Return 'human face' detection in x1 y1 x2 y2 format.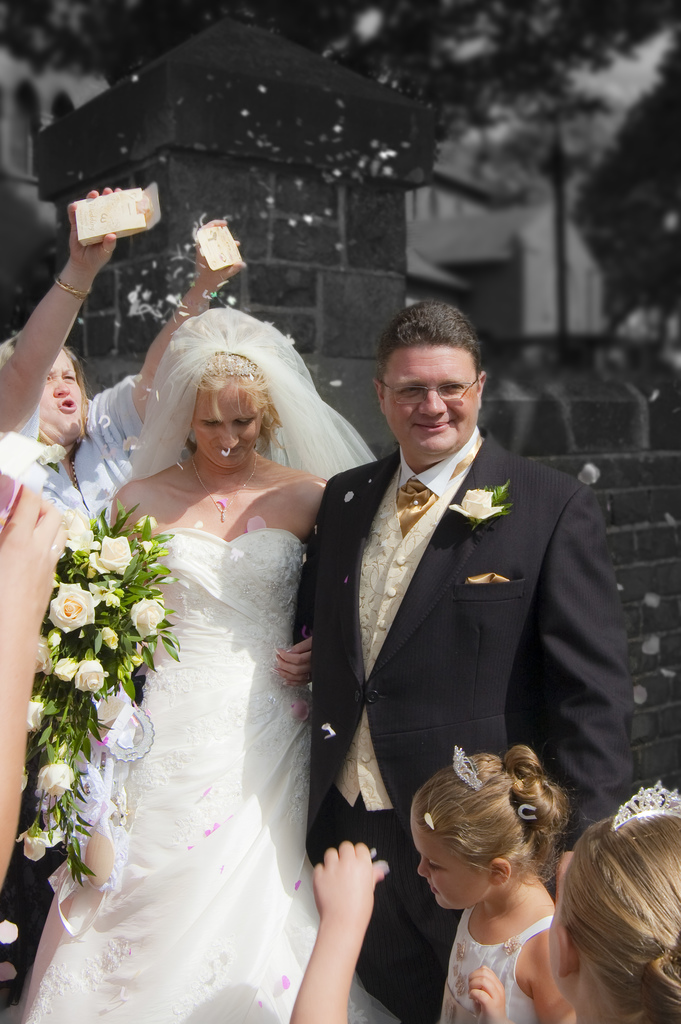
385 347 479 468.
